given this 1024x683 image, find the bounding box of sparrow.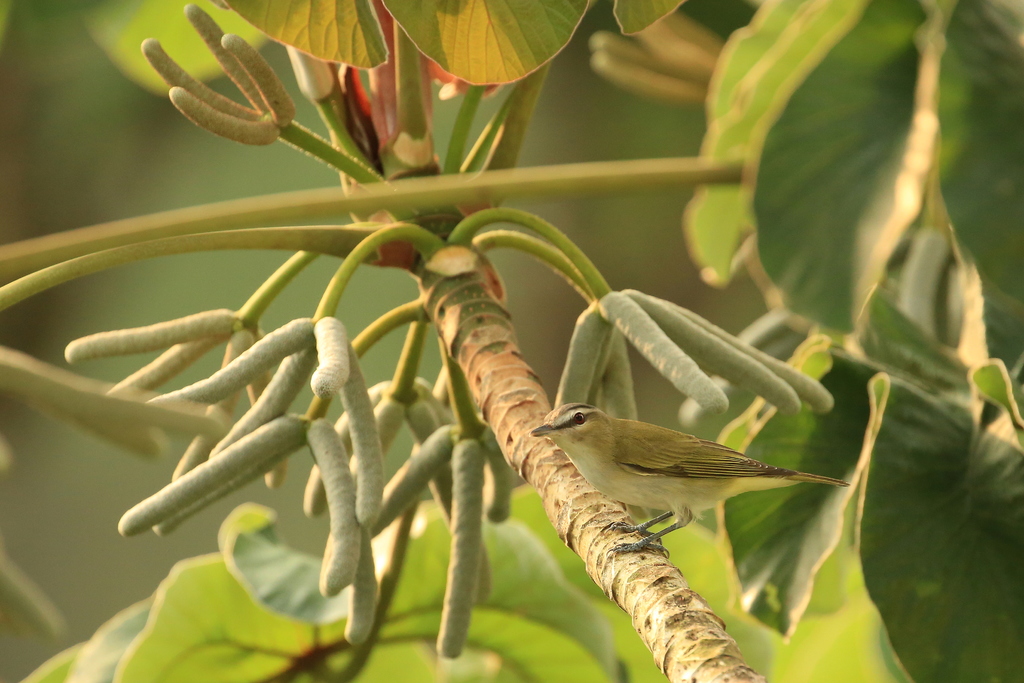
BBox(539, 393, 842, 560).
